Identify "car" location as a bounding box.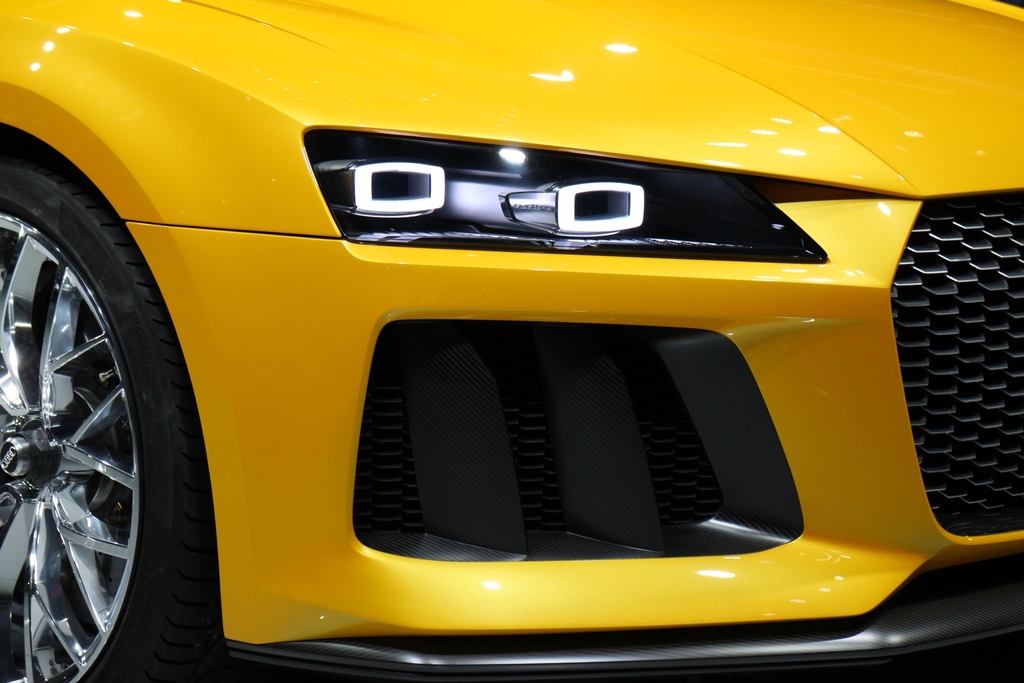
left=0, top=0, right=1023, bottom=682.
